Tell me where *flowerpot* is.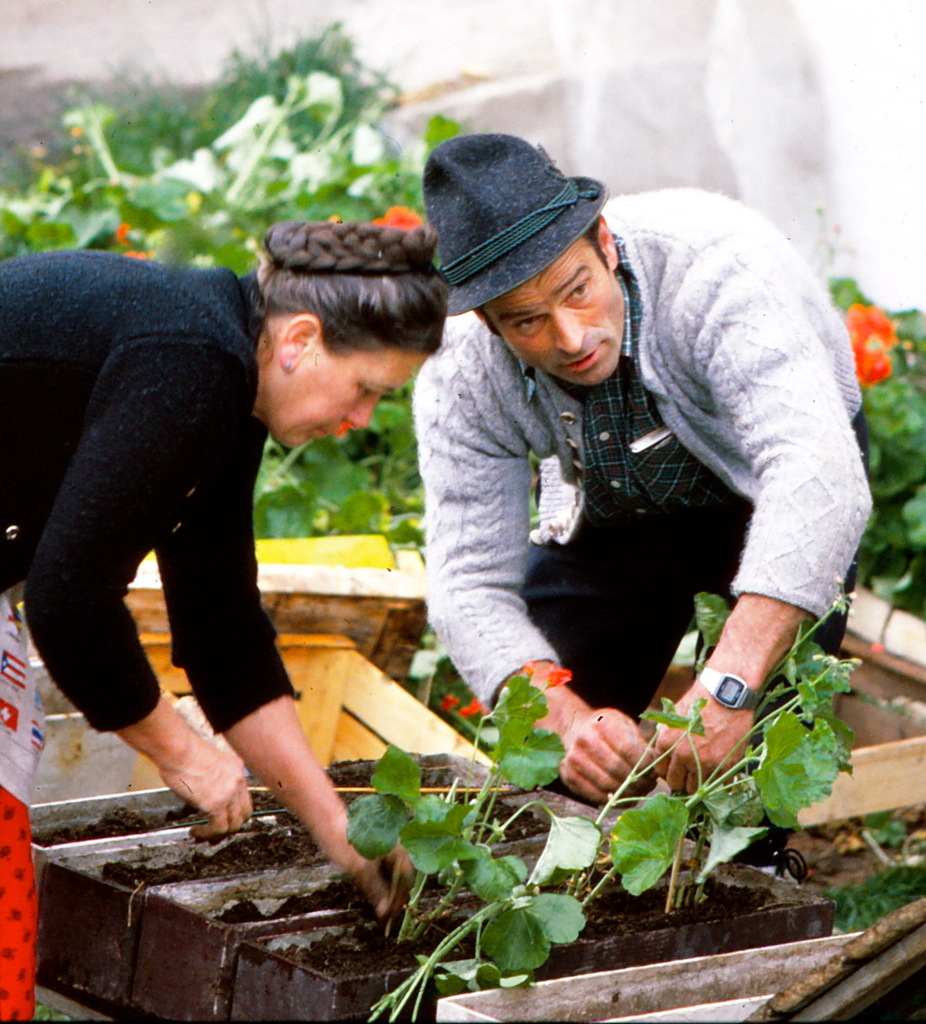
*flowerpot* is at 146/857/366/1023.
